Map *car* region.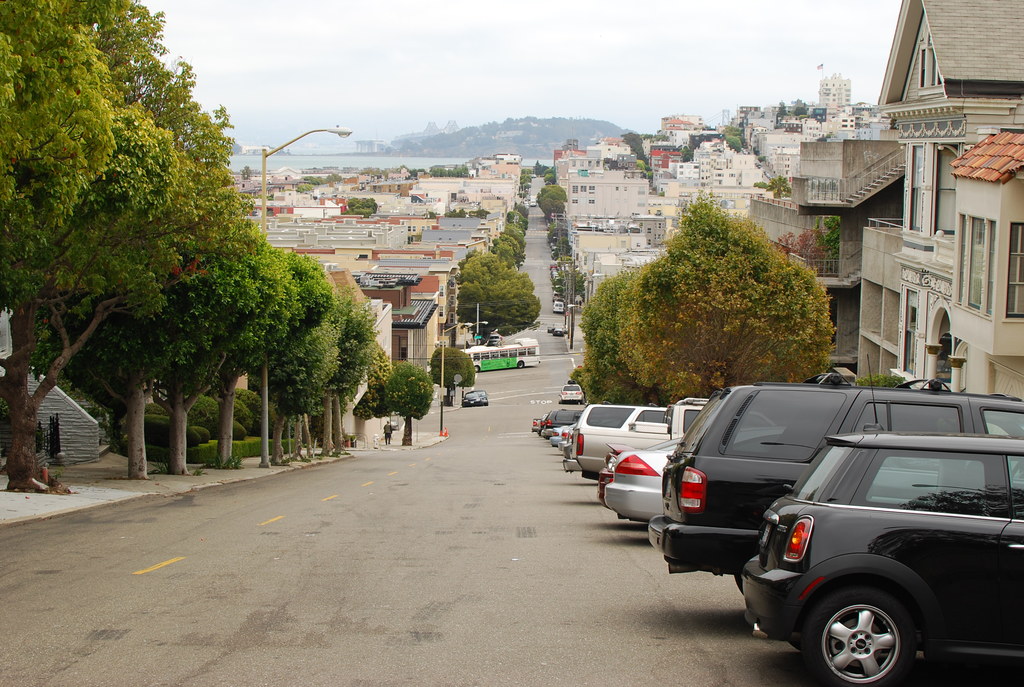
Mapped to bbox(563, 408, 664, 475).
